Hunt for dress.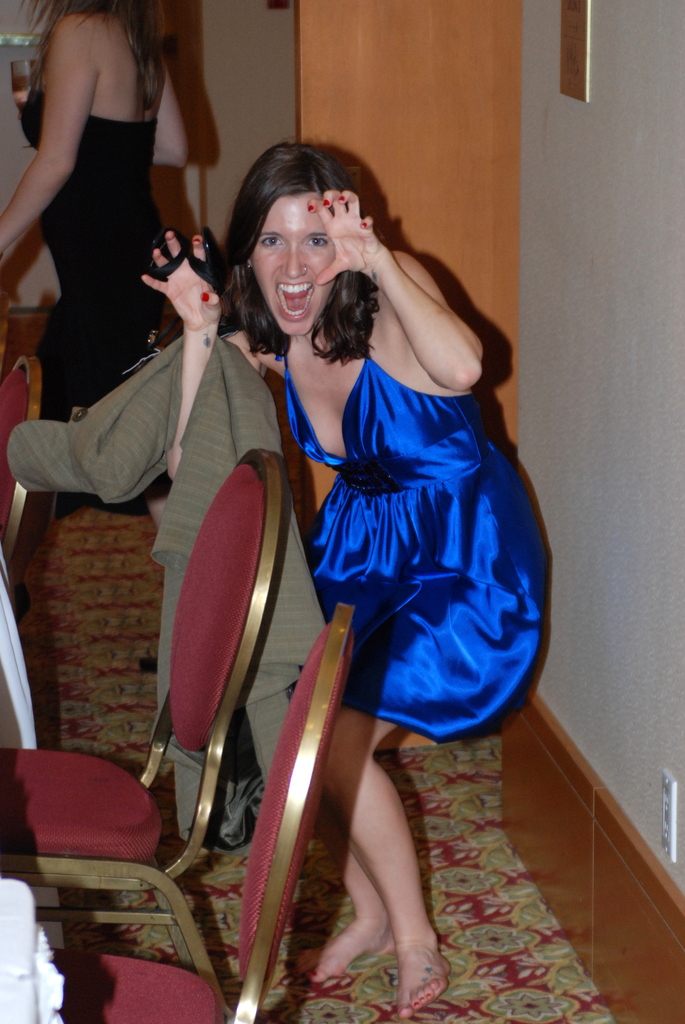
Hunted down at 292, 340, 553, 742.
